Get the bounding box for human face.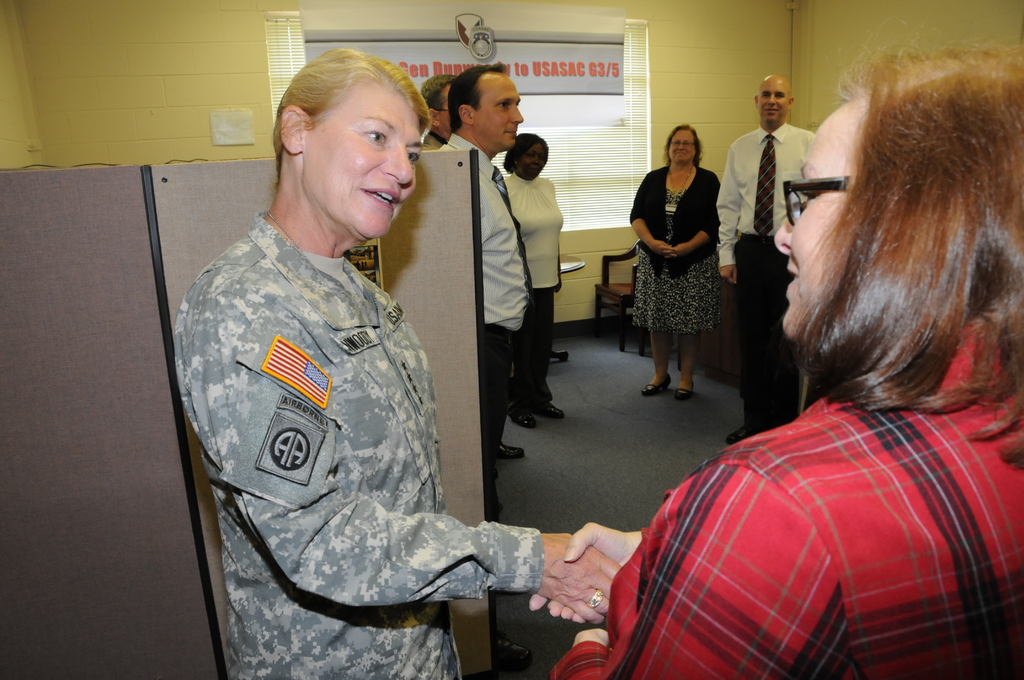
Rect(768, 101, 869, 335).
